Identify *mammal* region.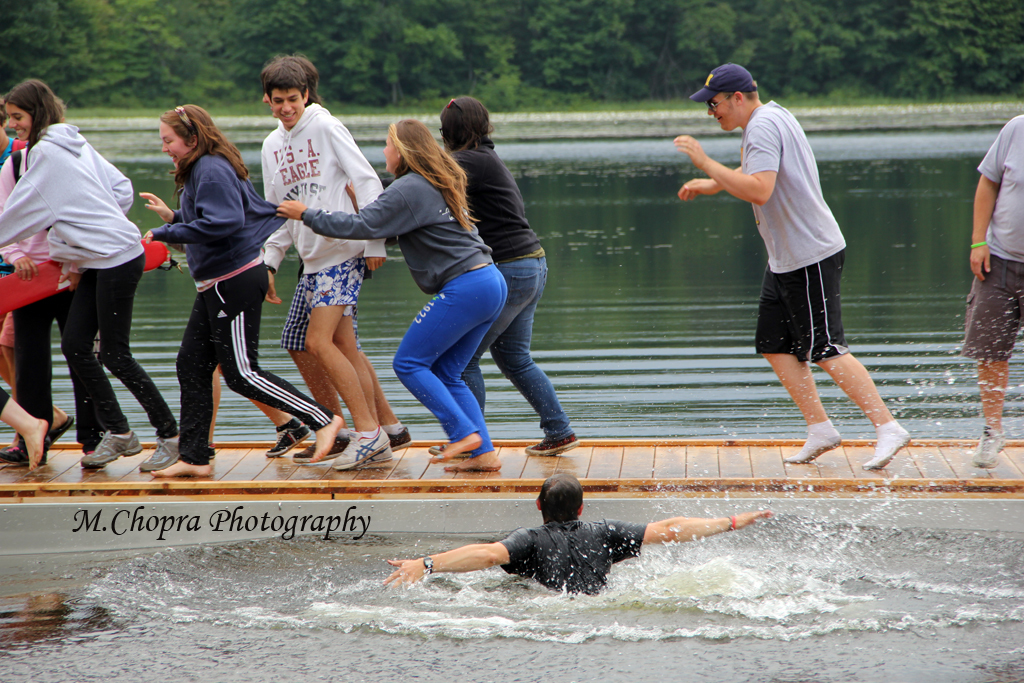
Region: bbox=(0, 73, 185, 475).
